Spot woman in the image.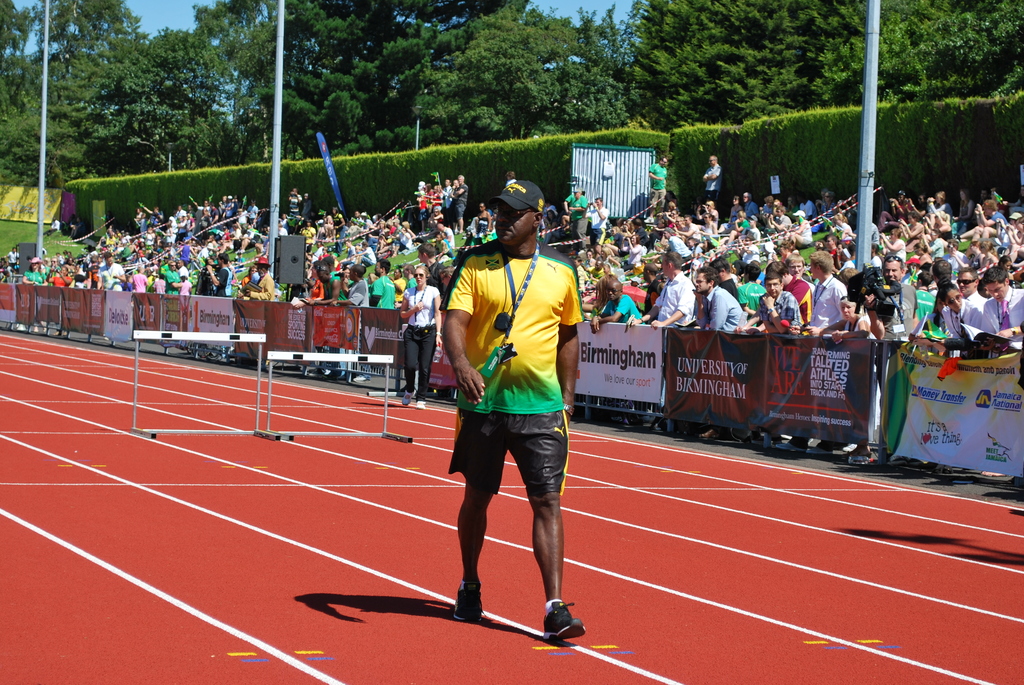
woman found at x1=45 y1=263 x2=72 y2=338.
